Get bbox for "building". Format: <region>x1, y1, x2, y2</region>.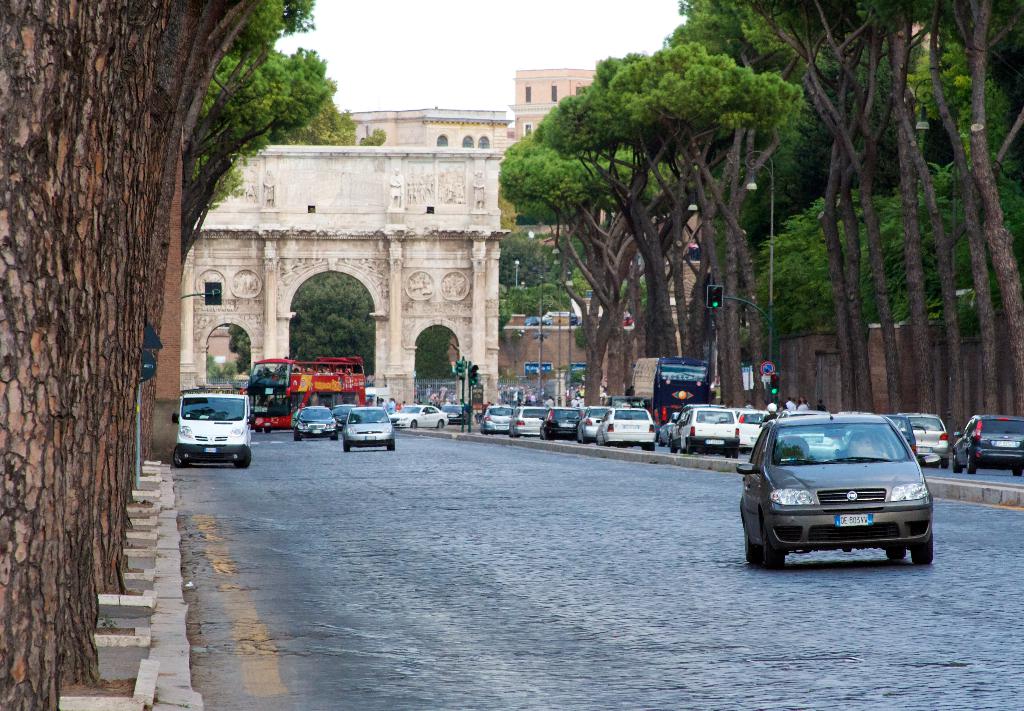
<region>194, 45, 833, 410</region>.
